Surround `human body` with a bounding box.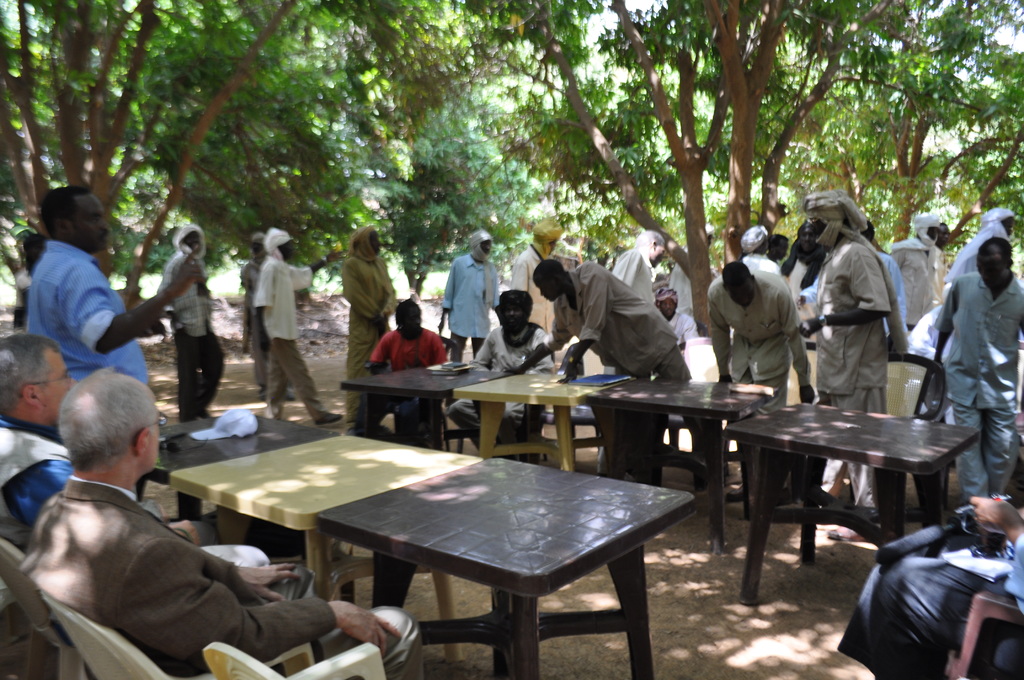
608/225/671/306.
